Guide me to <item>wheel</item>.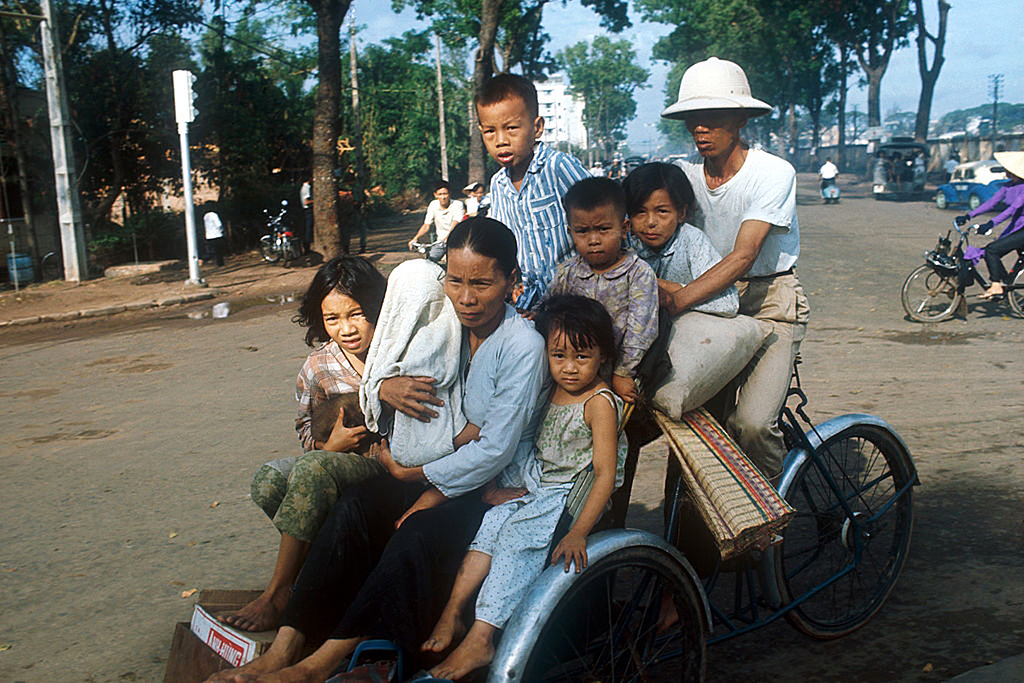
Guidance: locate(968, 194, 980, 211).
